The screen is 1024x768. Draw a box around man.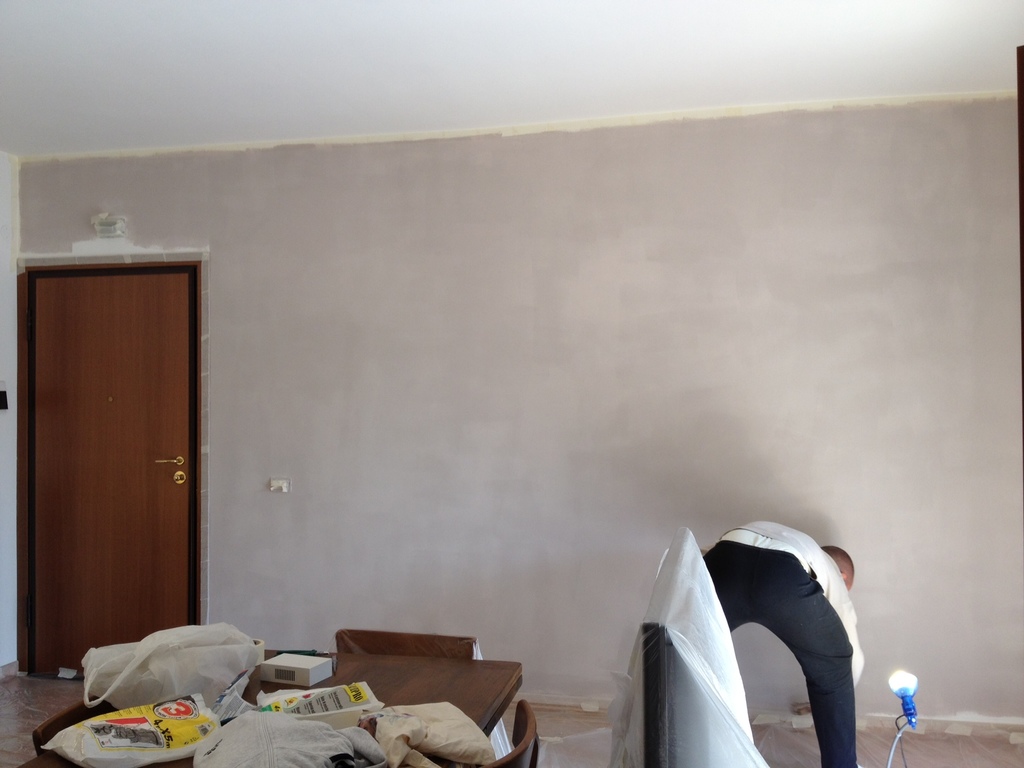
box=[668, 517, 883, 754].
